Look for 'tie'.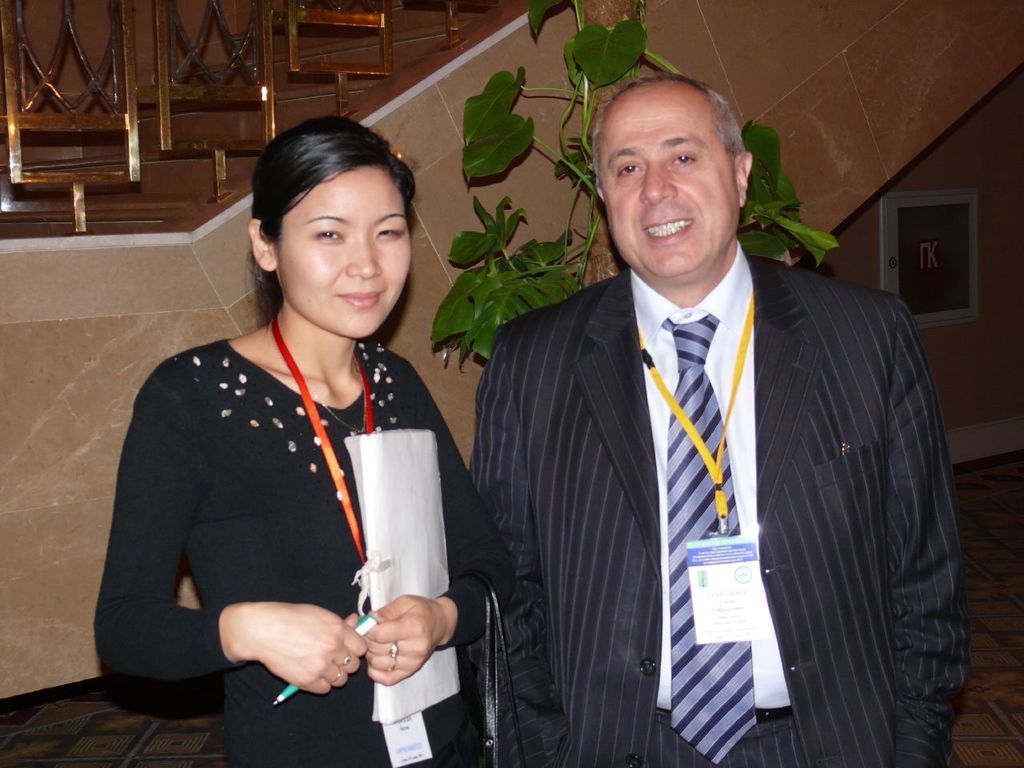
Found: <box>658,309,758,767</box>.
